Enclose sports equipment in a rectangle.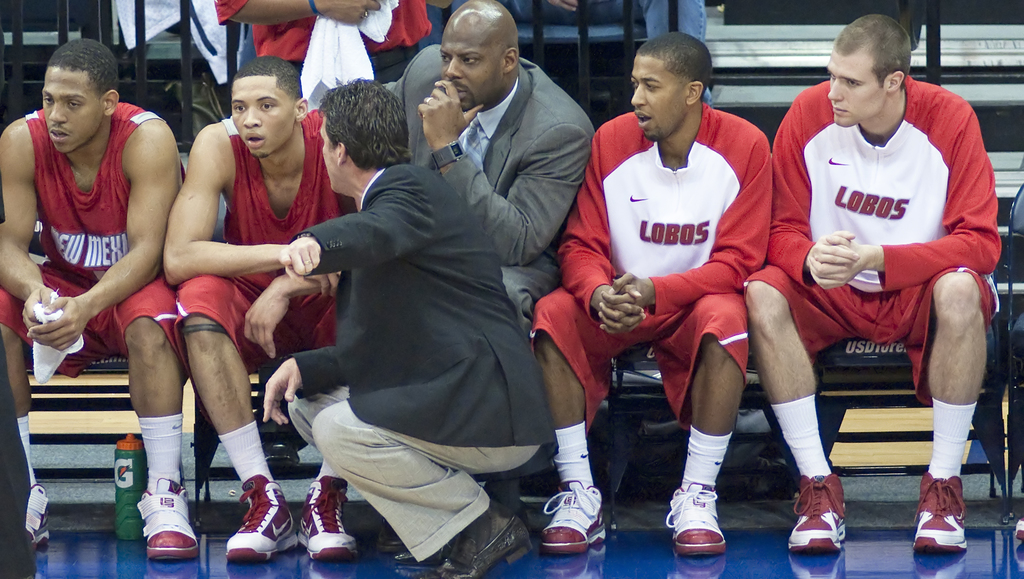
909,463,963,555.
